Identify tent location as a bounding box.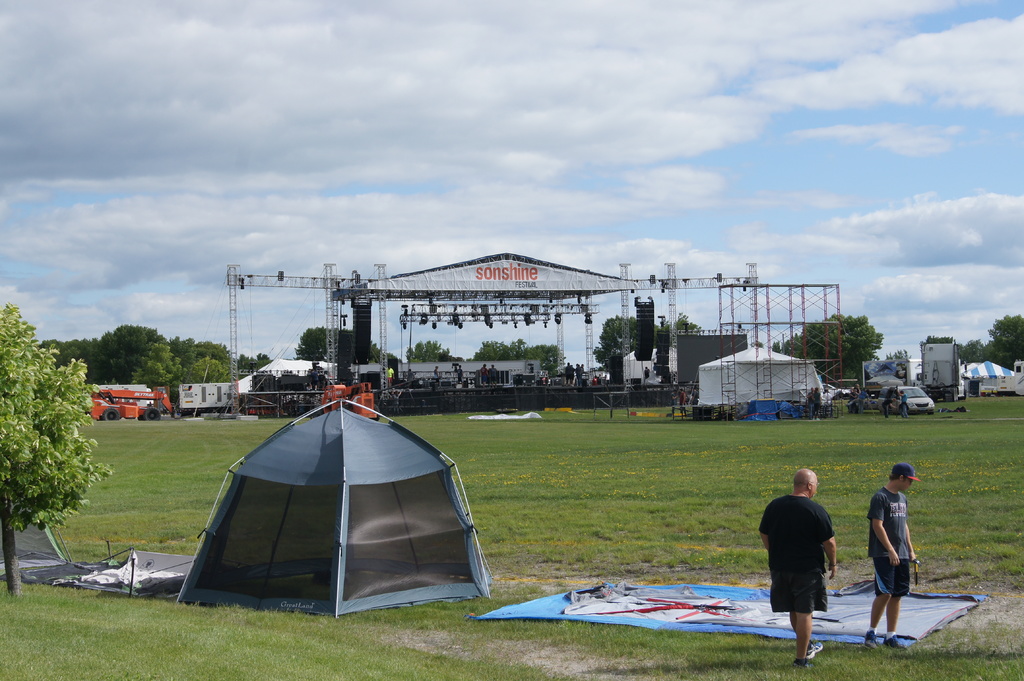
[x1=175, y1=389, x2=502, y2=613].
